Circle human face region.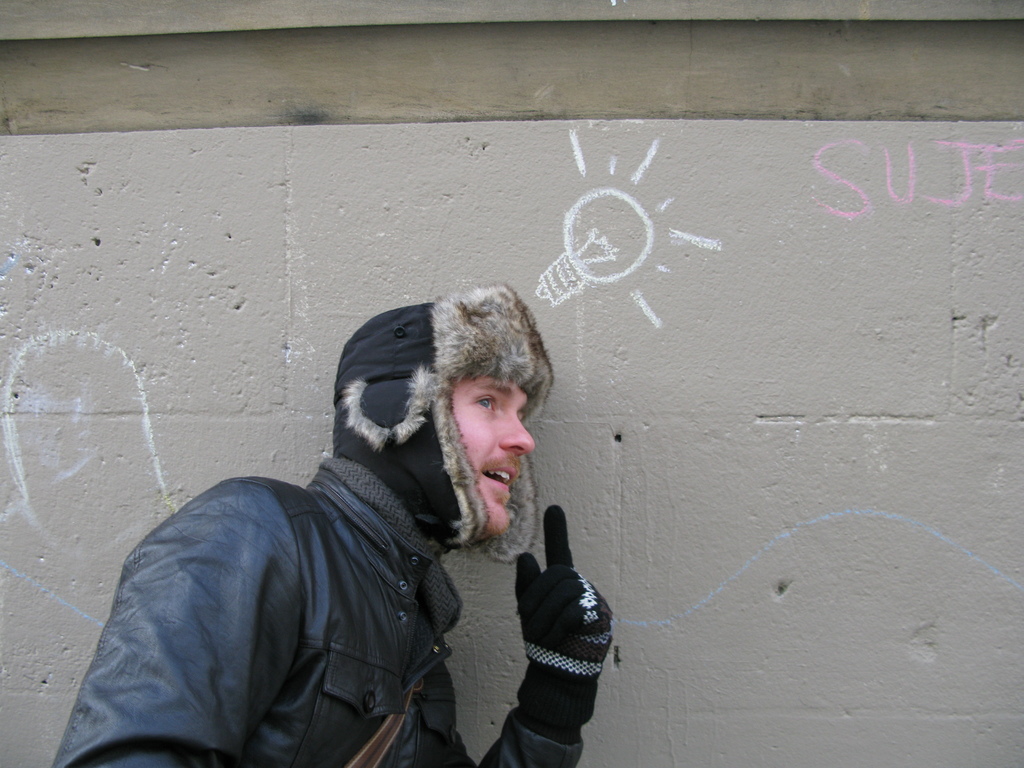
Region: 454:375:536:532.
